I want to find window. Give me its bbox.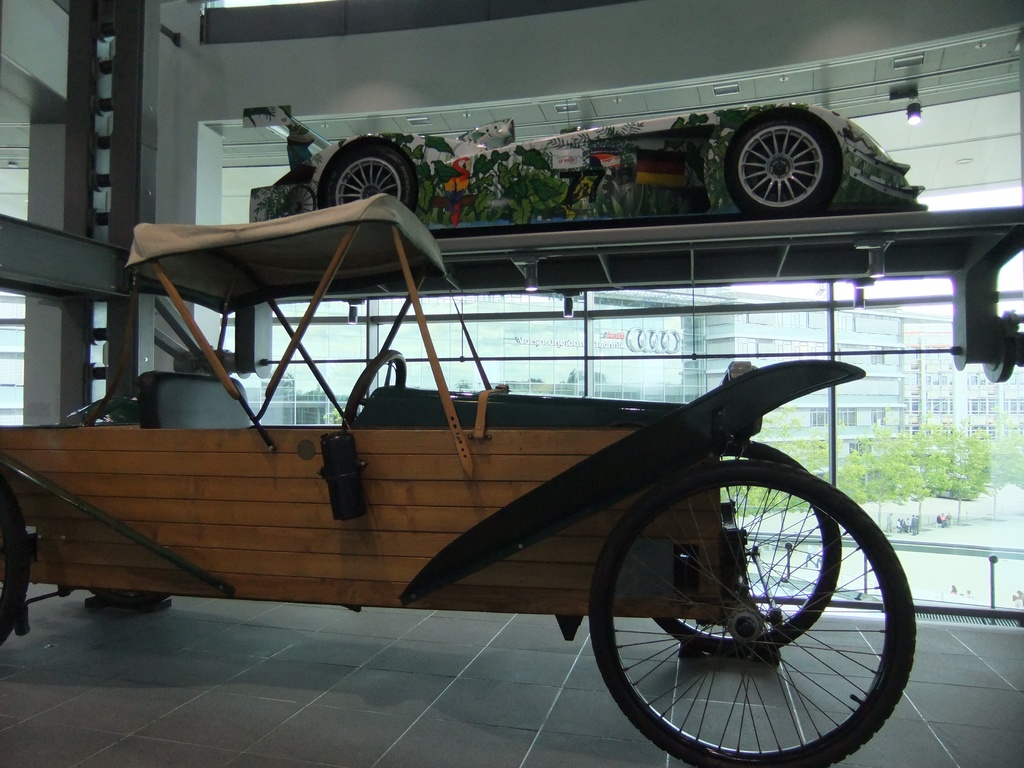
bbox(0, 284, 116, 437).
